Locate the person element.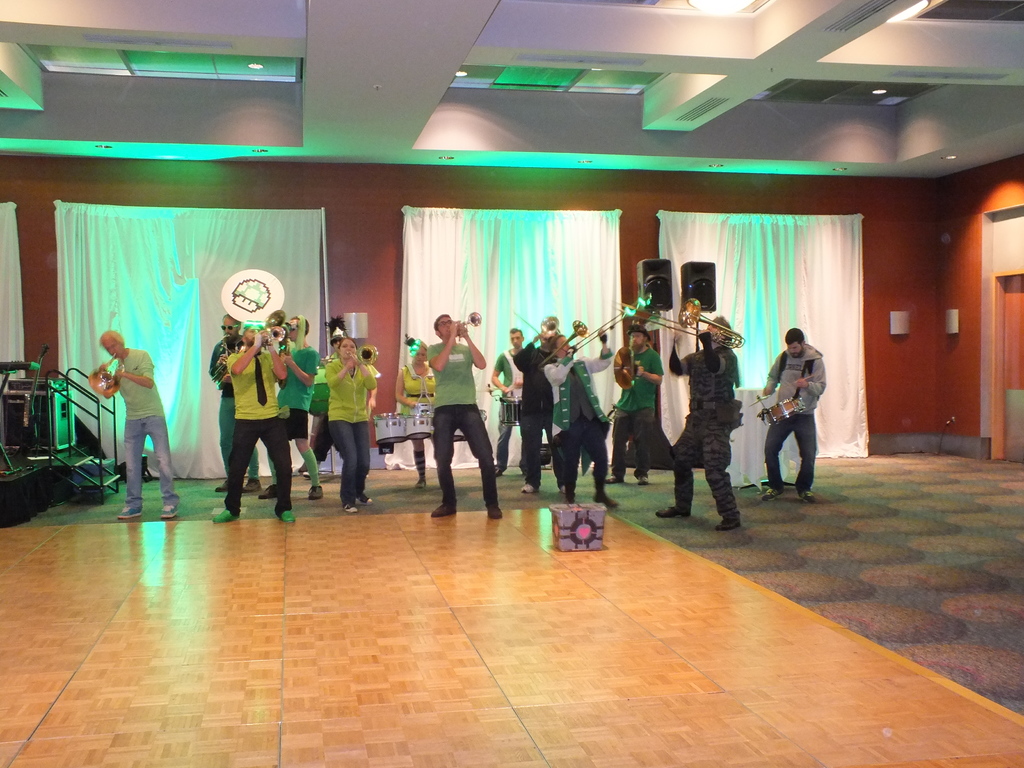
Element bbox: detection(395, 333, 443, 495).
